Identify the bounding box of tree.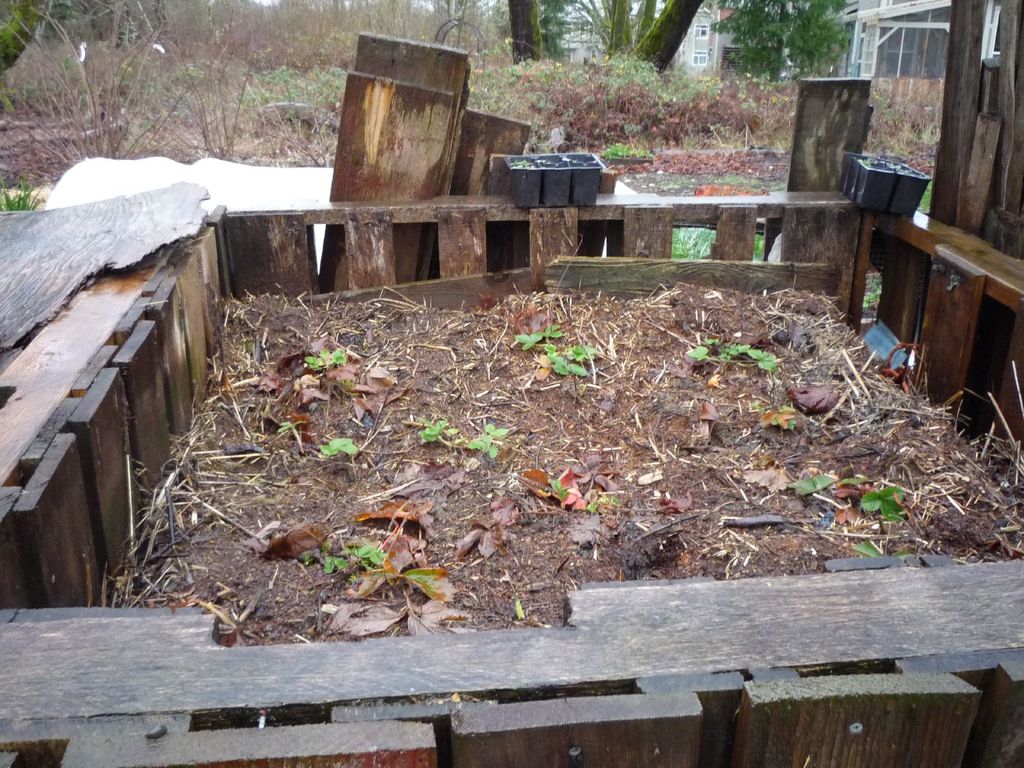
703:0:860:95.
